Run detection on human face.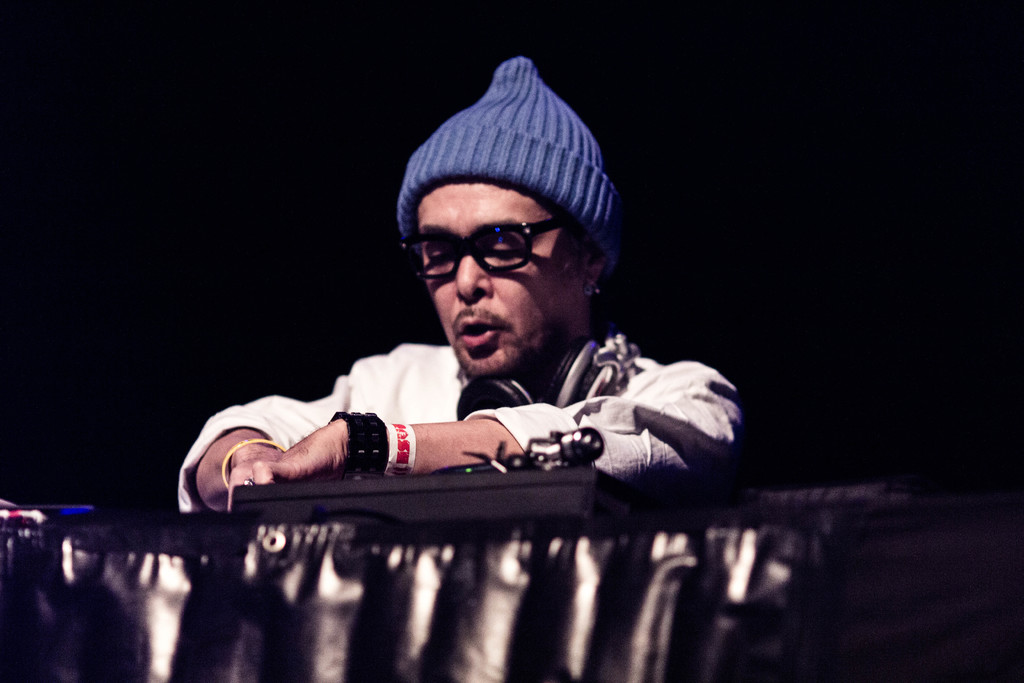
Result: bbox=(417, 179, 576, 379).
